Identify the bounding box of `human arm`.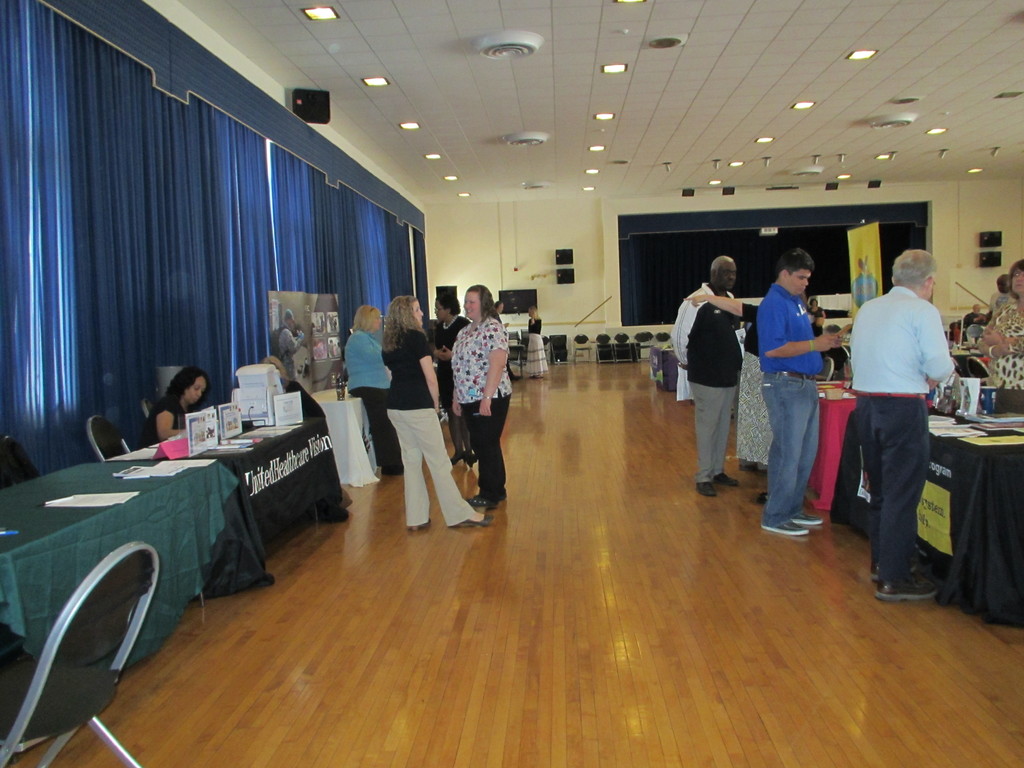
(left=357, top=336, right=387, bottom=367).
